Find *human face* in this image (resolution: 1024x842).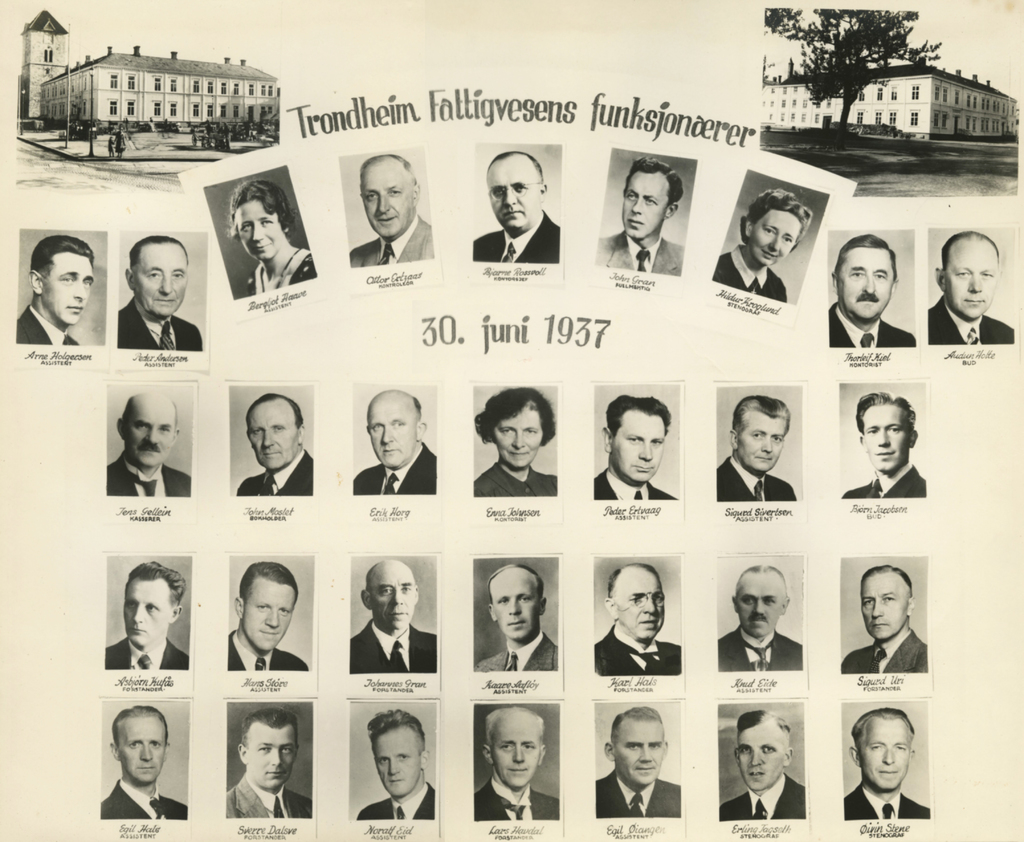
crop(735, 724, 781, 789).
